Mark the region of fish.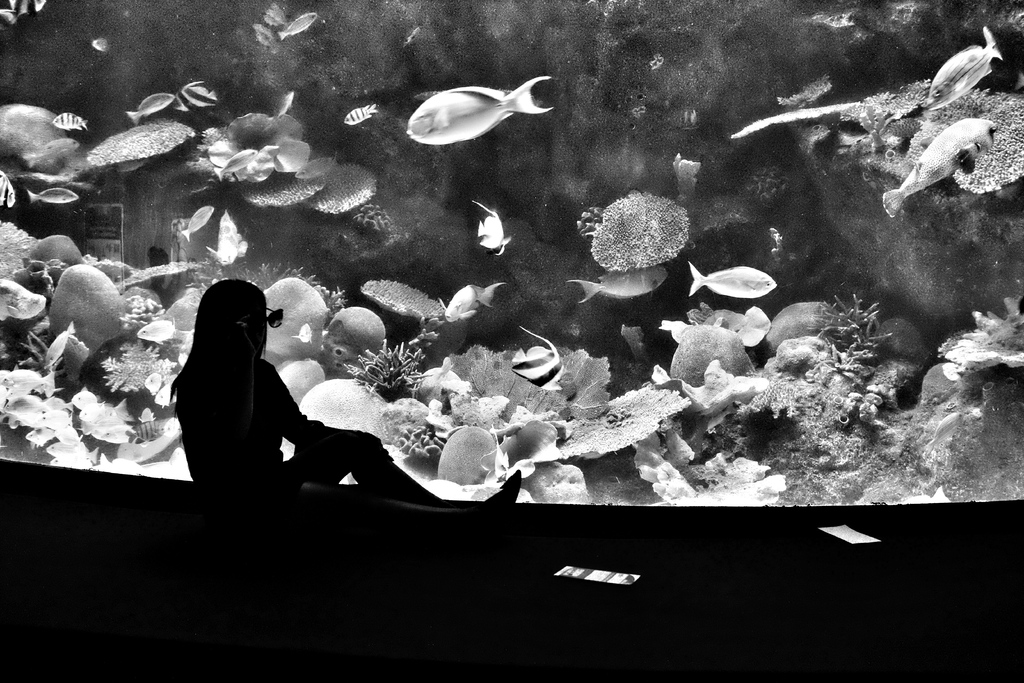
Region: locate(45, 322, 76, 366).
